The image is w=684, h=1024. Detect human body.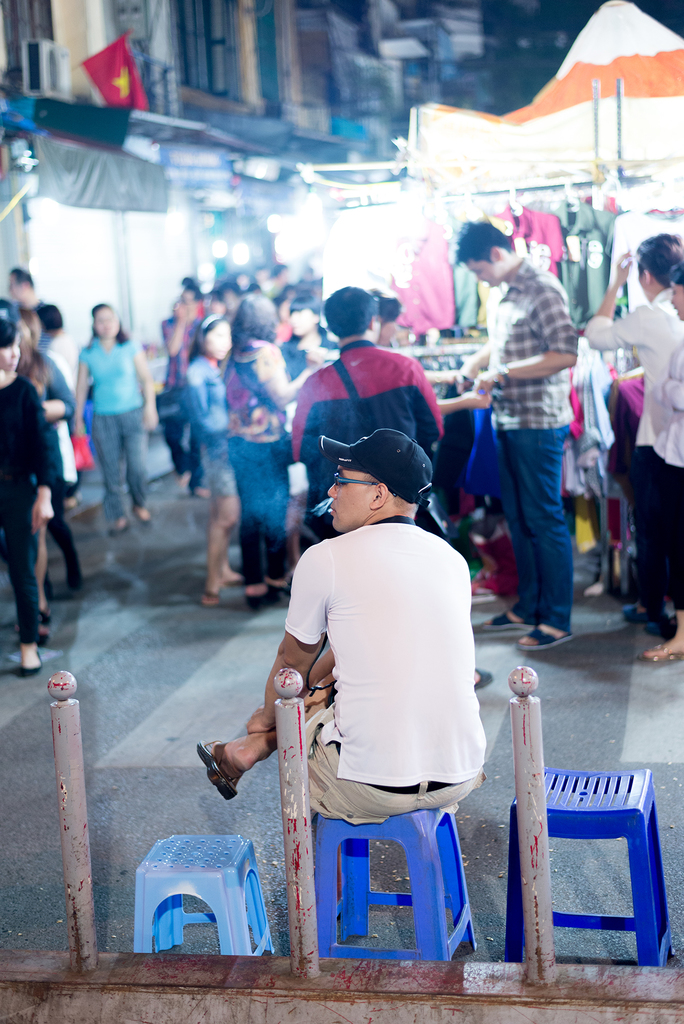
Detection: bbox(188, 430, 485, 913).
